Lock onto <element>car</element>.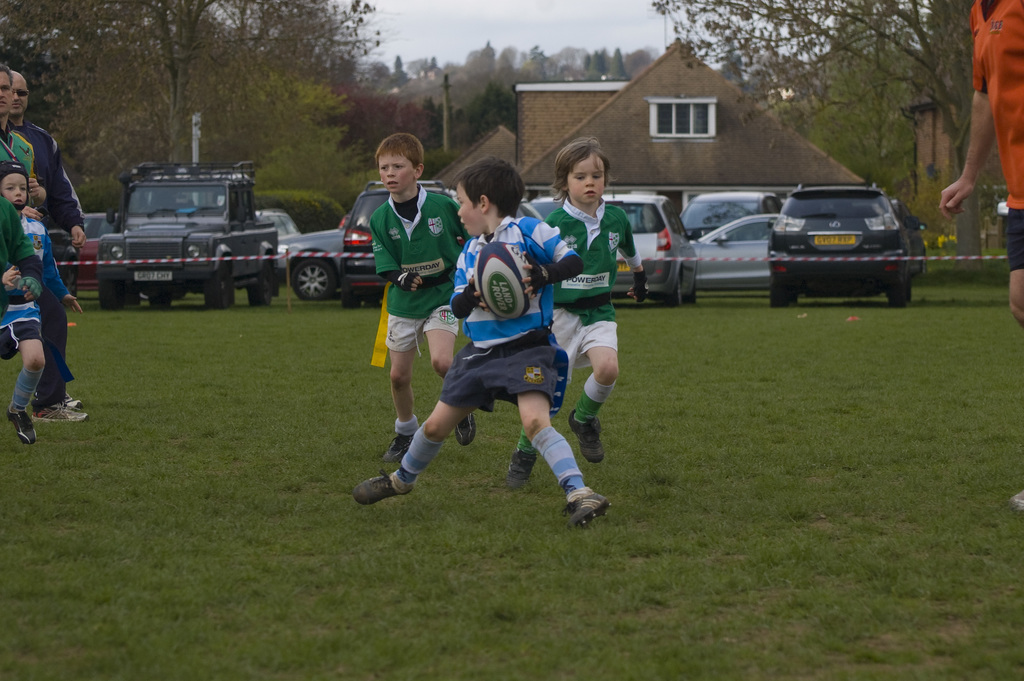
Locked: <box>339,181,444,306</box>.
